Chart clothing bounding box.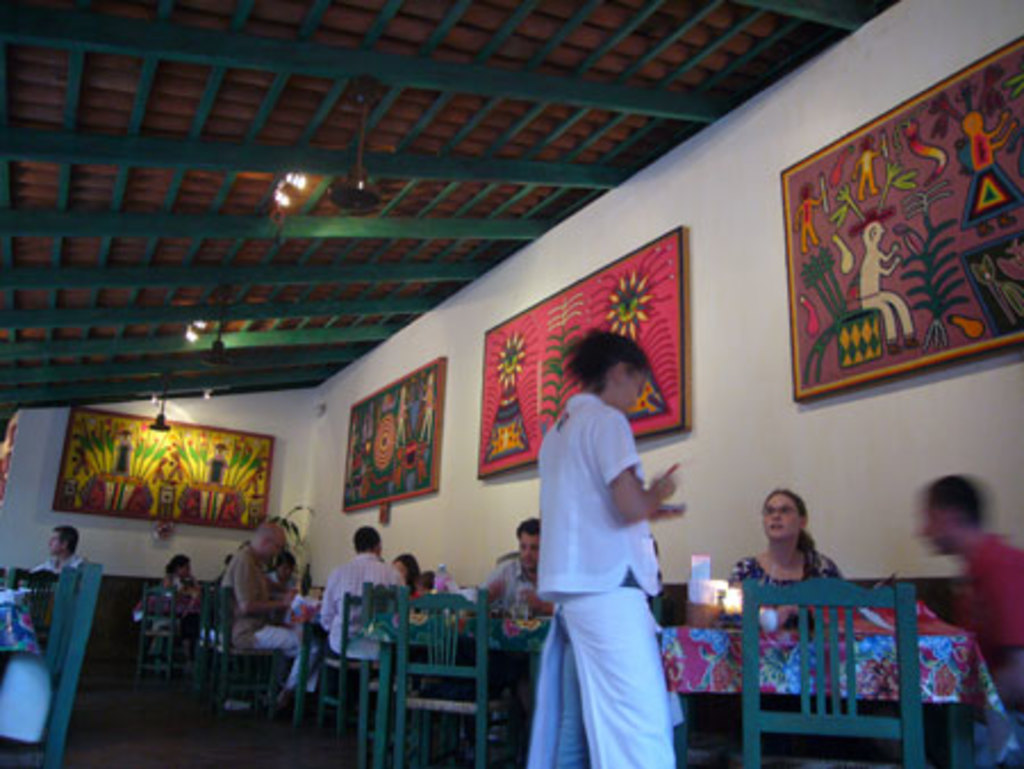
Charted: [526, 391, 674, 767].
